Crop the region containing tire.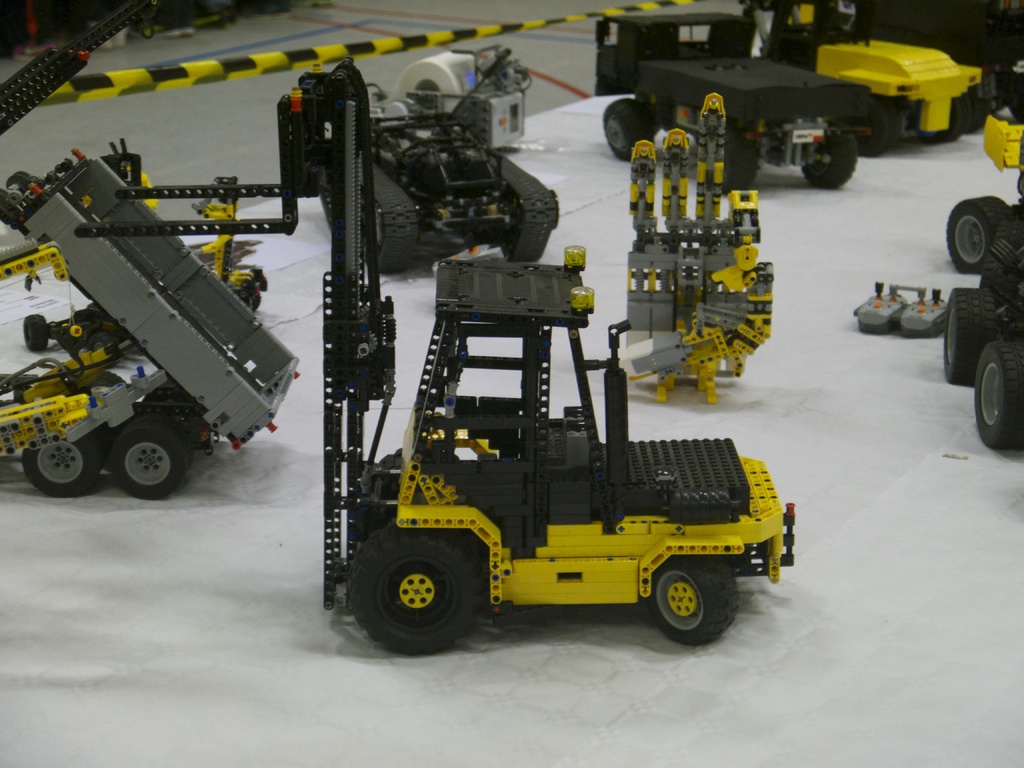
Crop region: <box>721,122,761,199</box>.
